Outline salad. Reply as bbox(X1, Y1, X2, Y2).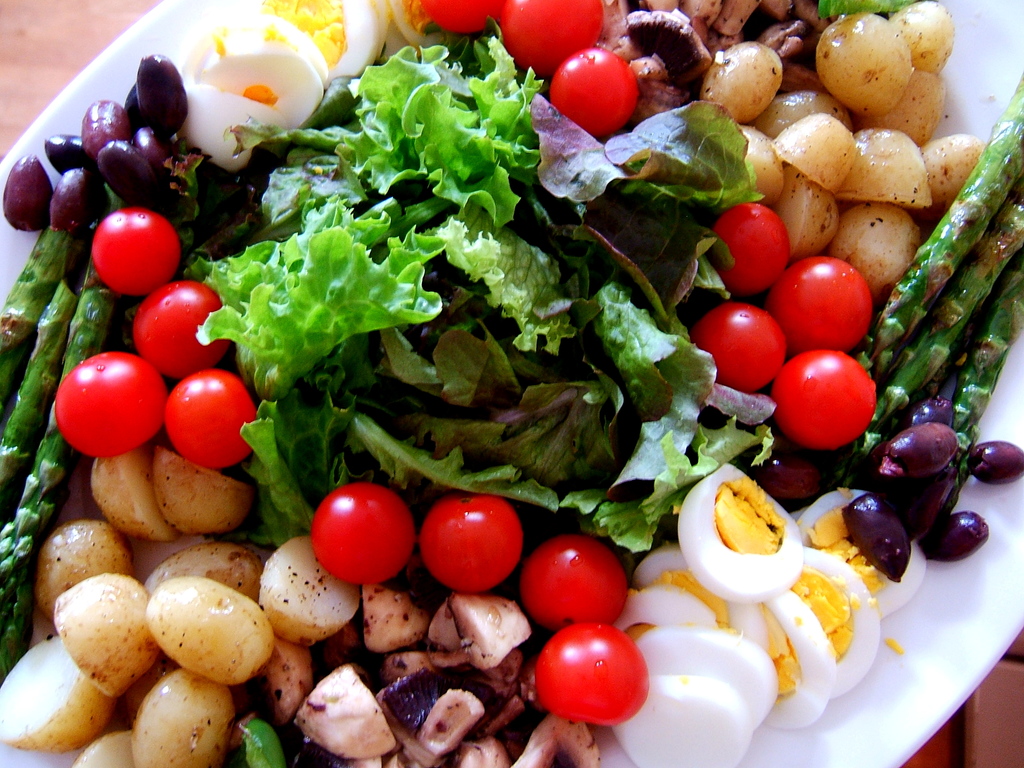
bbox(0, 0, 1019, 767).
